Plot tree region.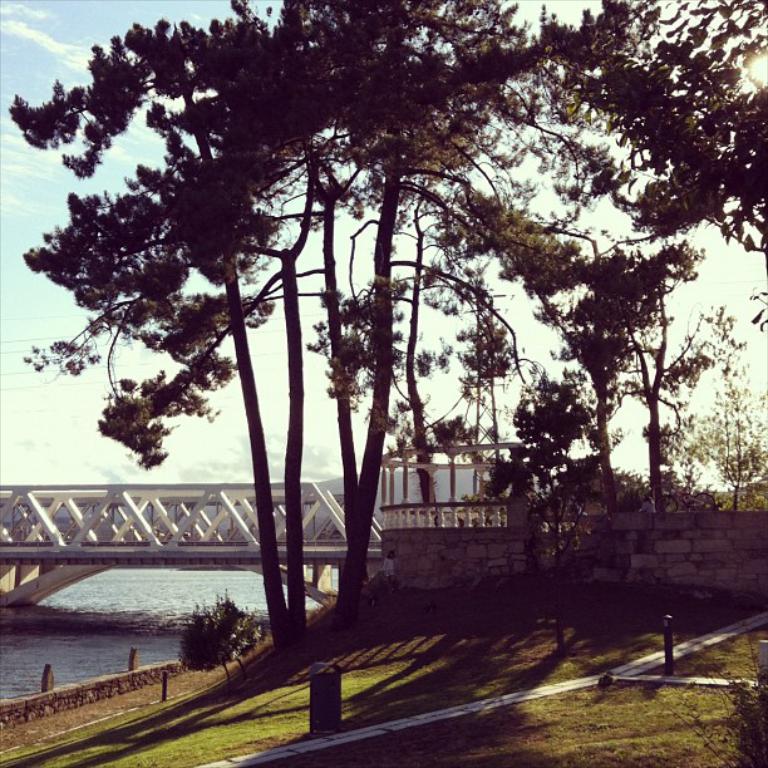
Plotted at bbox=[182, 573, 277, 678].
